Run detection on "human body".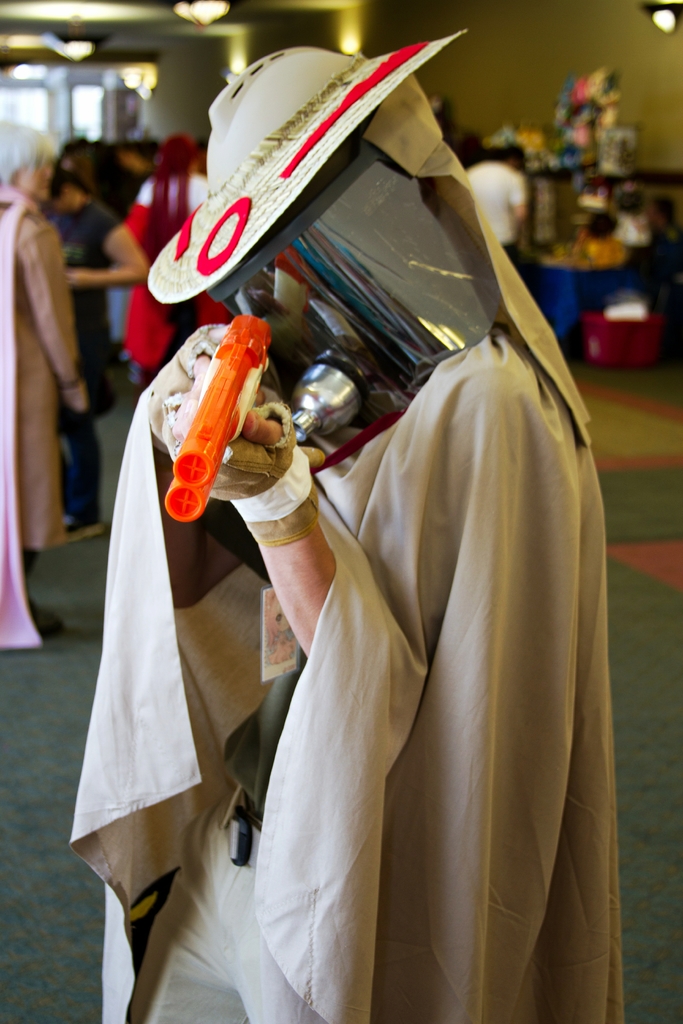
Result: <region>121, 165, 227, 358</region>.
